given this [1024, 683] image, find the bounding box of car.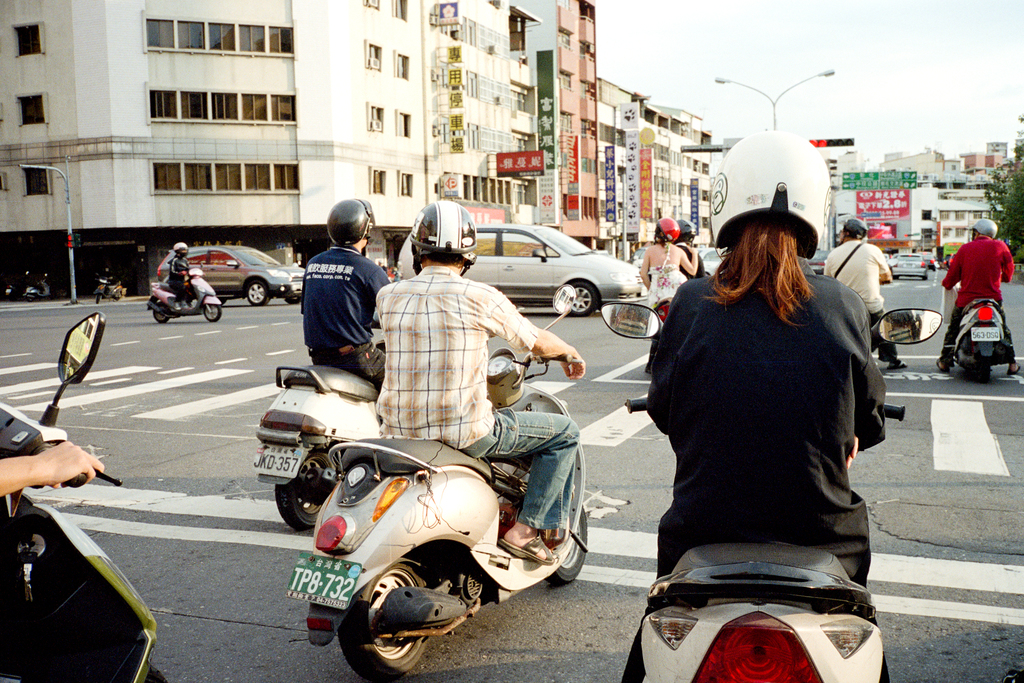
bbox(150, 240, 299, 315).
